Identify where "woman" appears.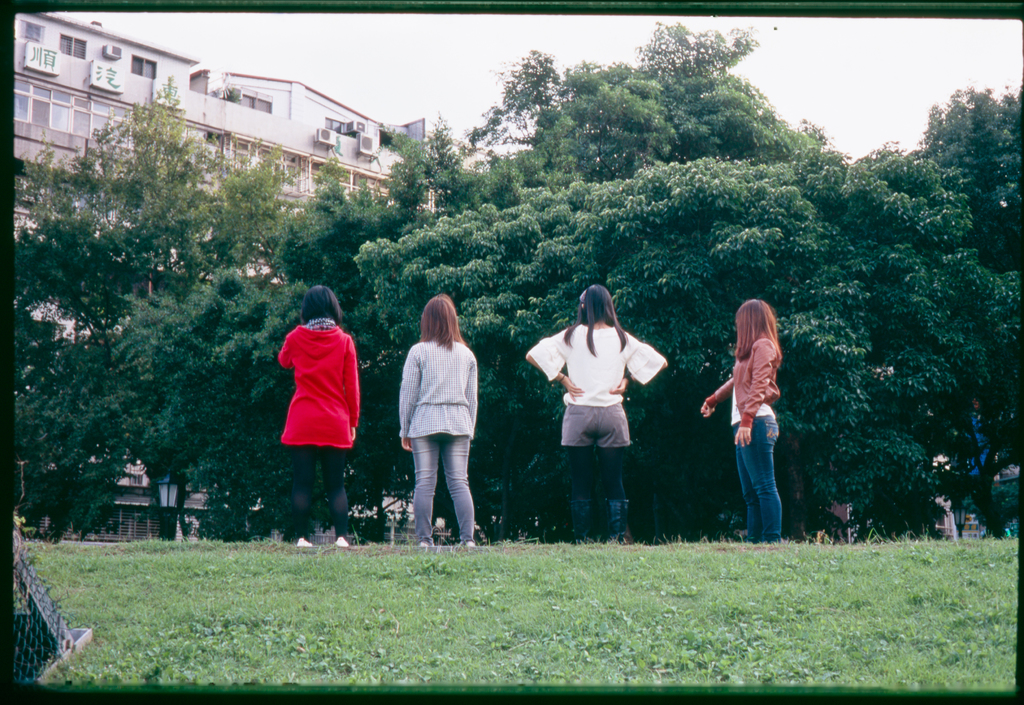
Appears at [left=522, top=281, right=668, bottom=546].
